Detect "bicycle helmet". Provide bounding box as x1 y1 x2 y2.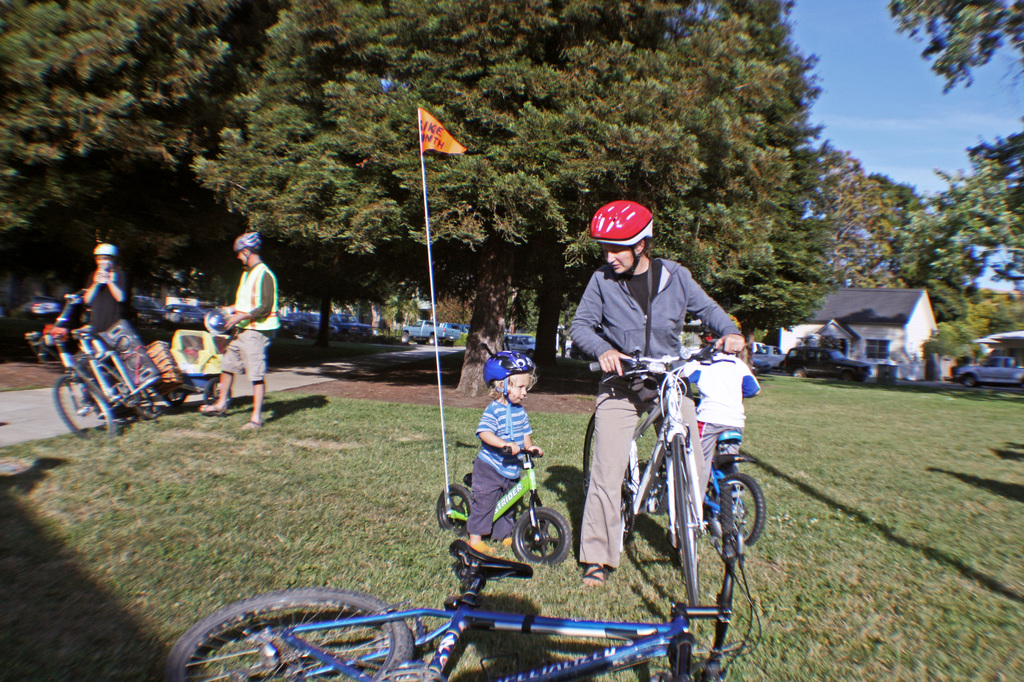
233 233 262 256.
